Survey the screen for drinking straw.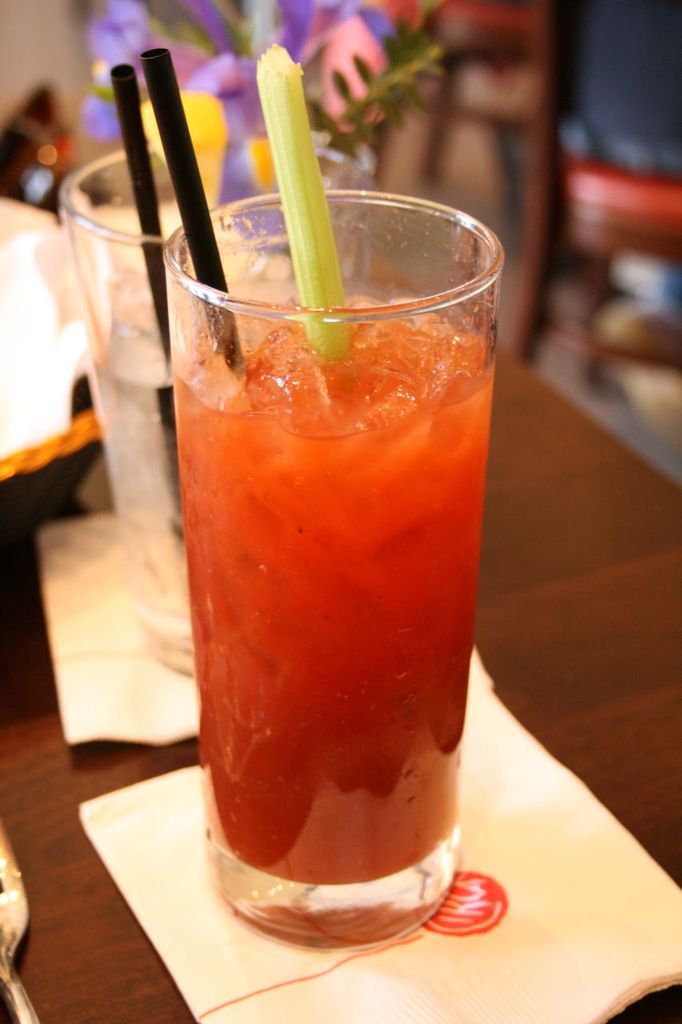
Survey found: [141, 47, 247, 363].
